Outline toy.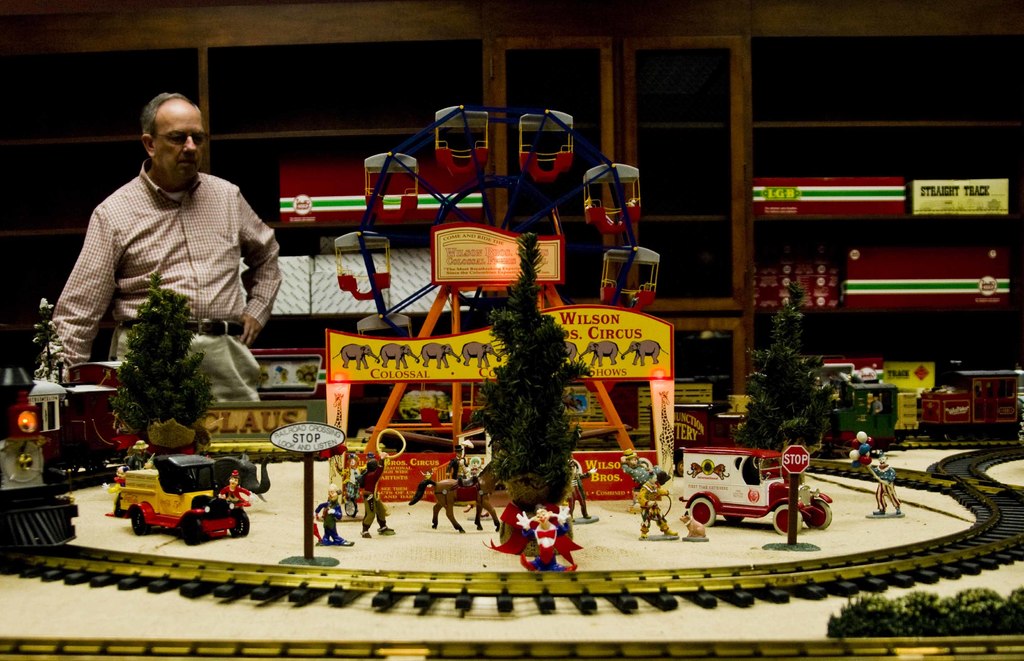
Outline: locate(0, 374, 51, 493).
